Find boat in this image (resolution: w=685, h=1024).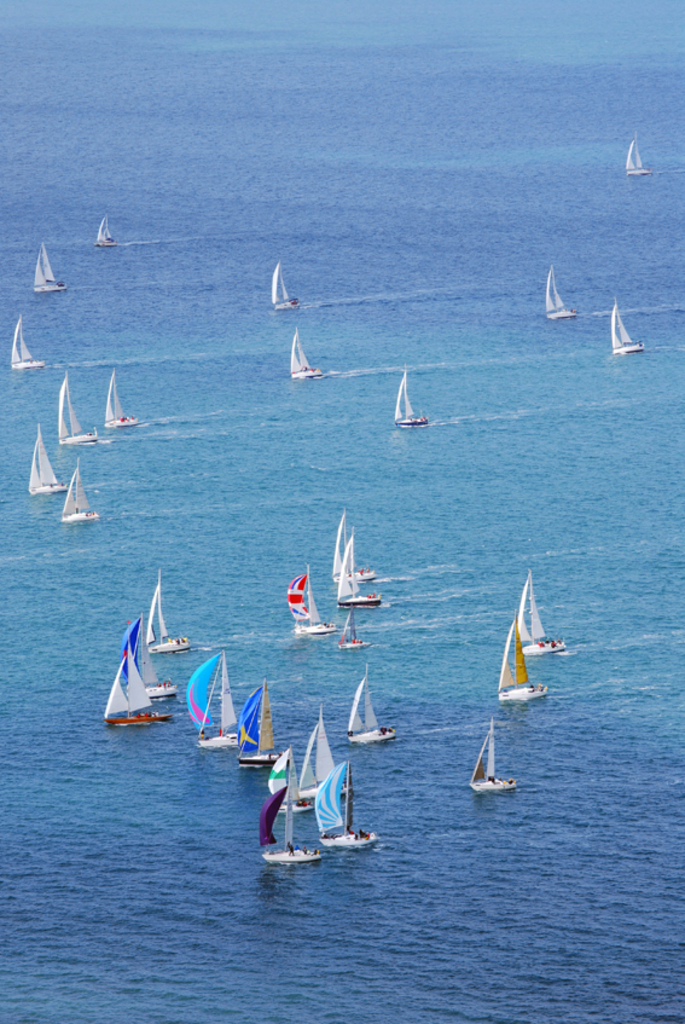
337/611/373/648.
